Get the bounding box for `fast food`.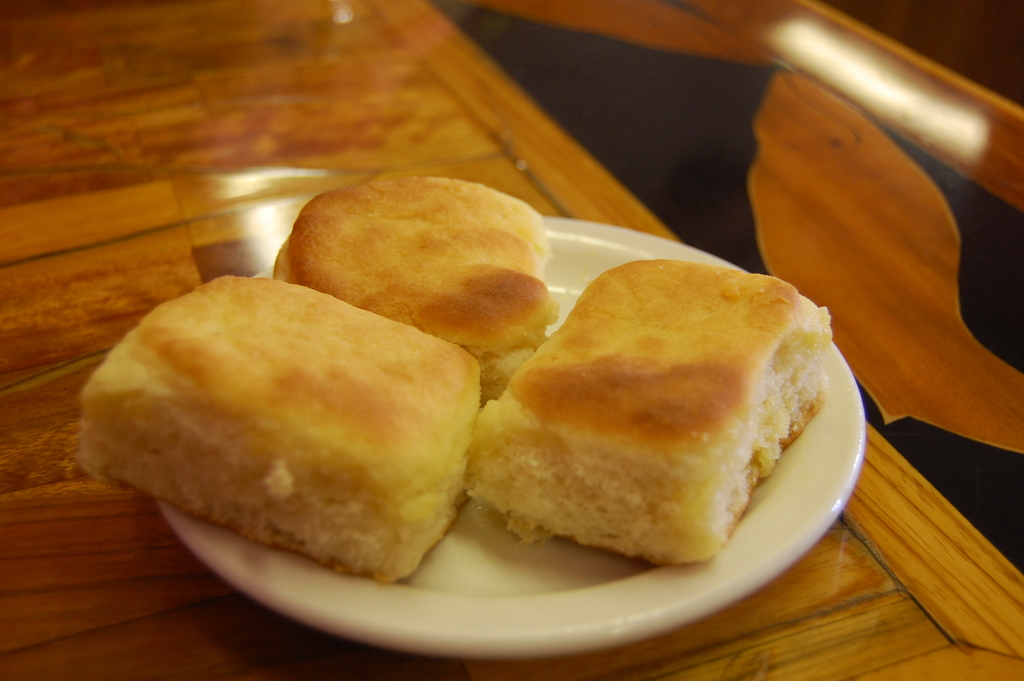
(left=263, top=163, right=570, bottom=348).
